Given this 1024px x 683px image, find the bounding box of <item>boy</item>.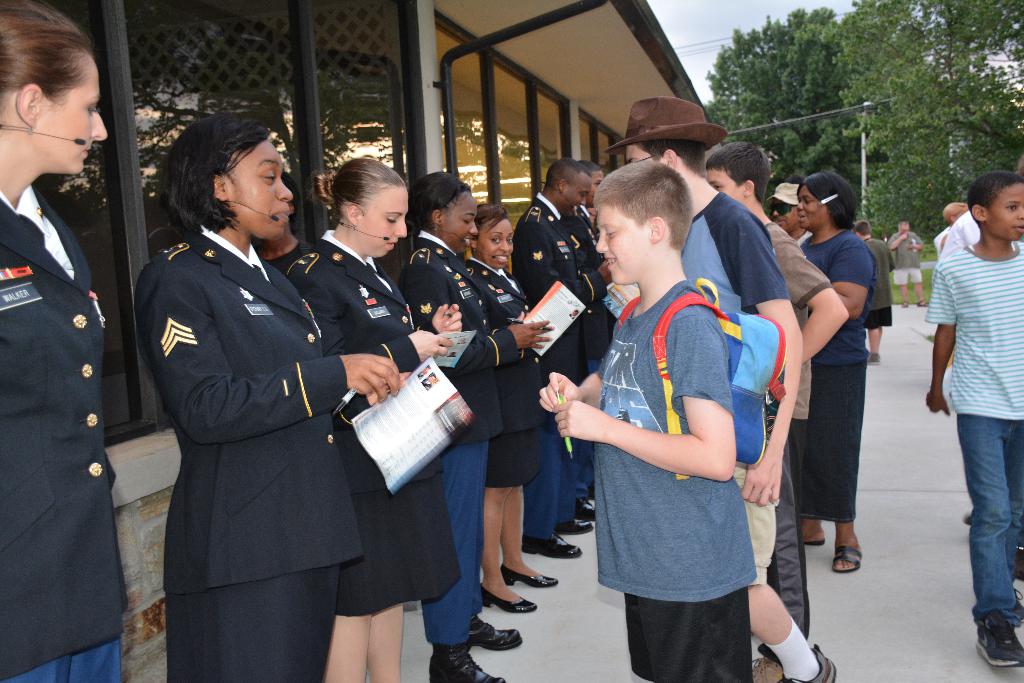
locate(514, 161, 595, 563).
